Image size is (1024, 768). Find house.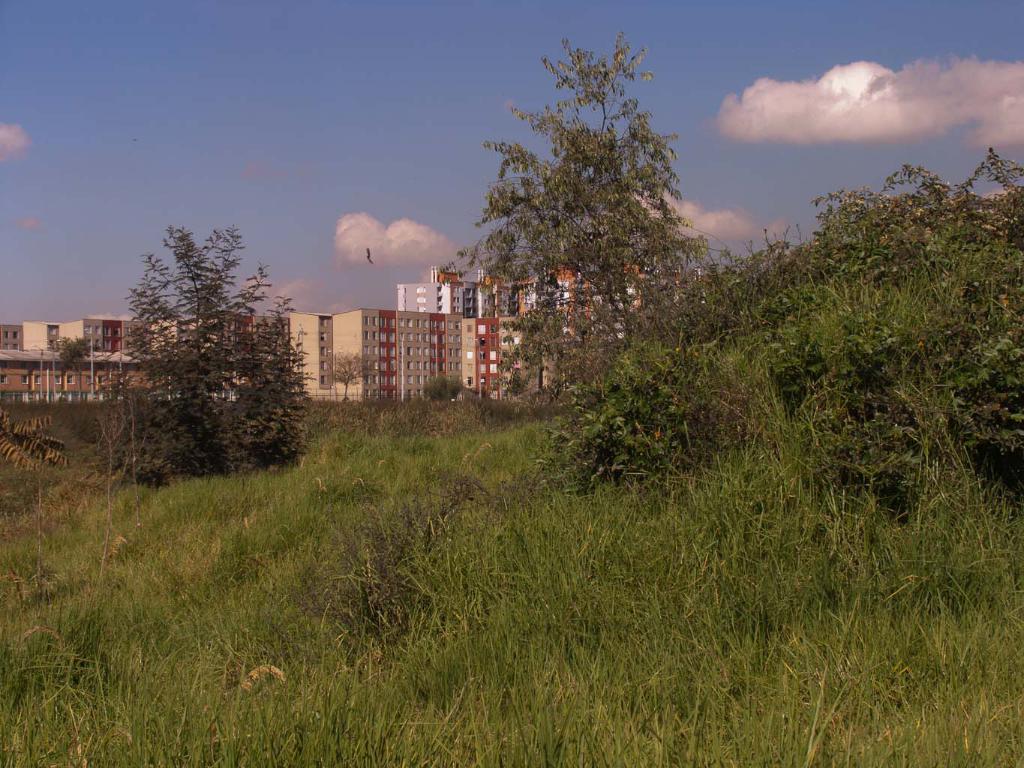
(left=252, top=319, right=281, bottom=388).
